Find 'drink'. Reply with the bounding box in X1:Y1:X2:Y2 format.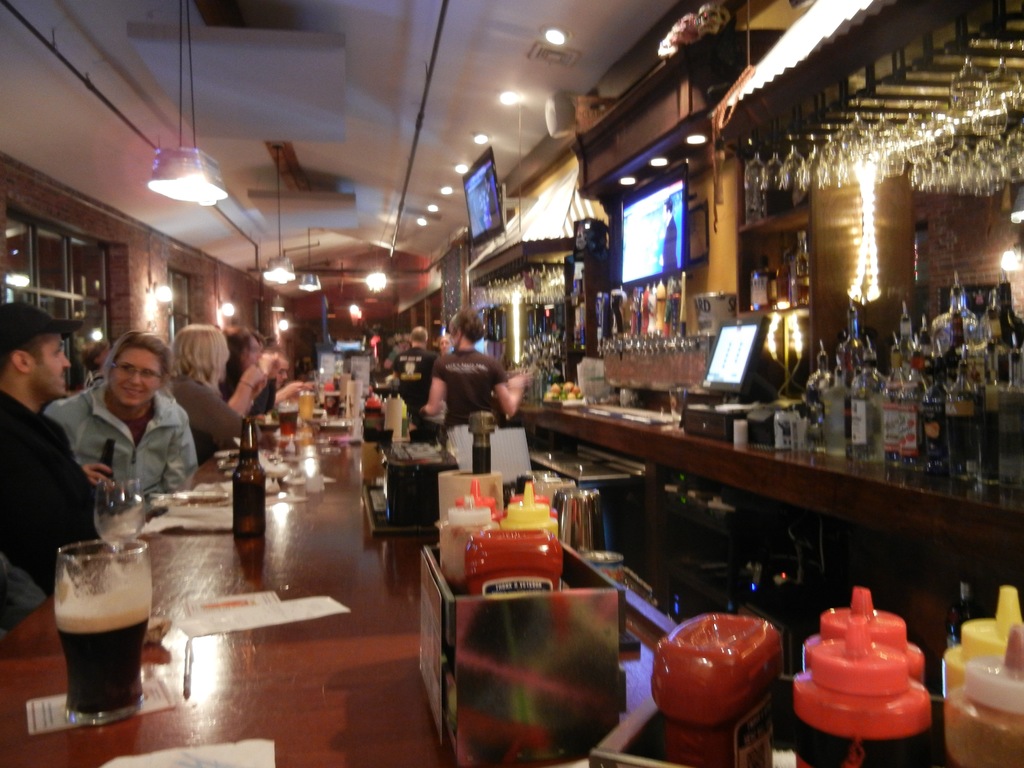
279:412:296:438.
